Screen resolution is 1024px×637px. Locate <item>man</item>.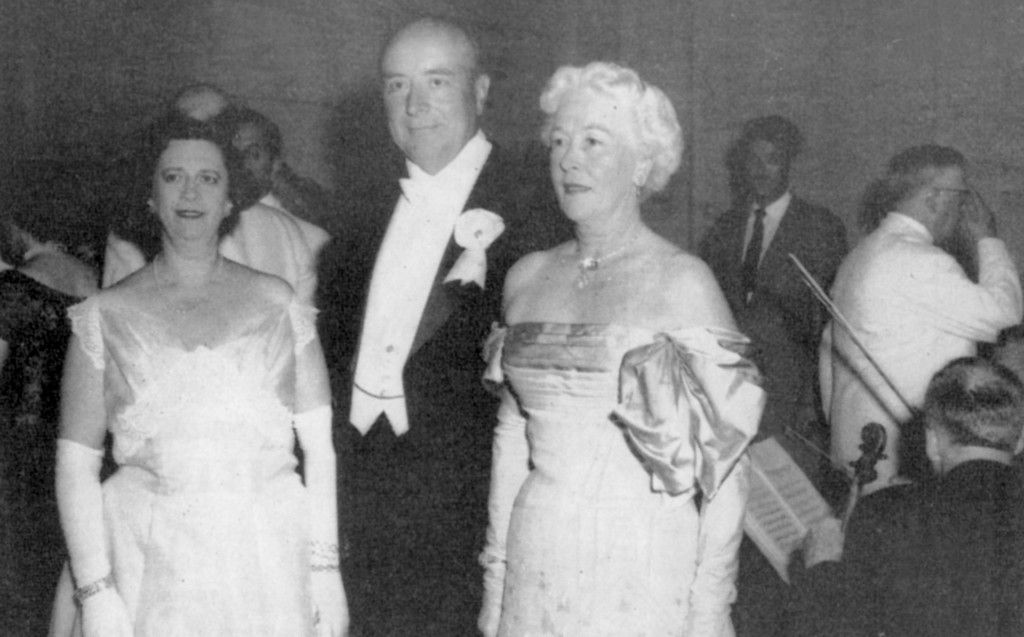
crop(297, 4, 576, 636).
